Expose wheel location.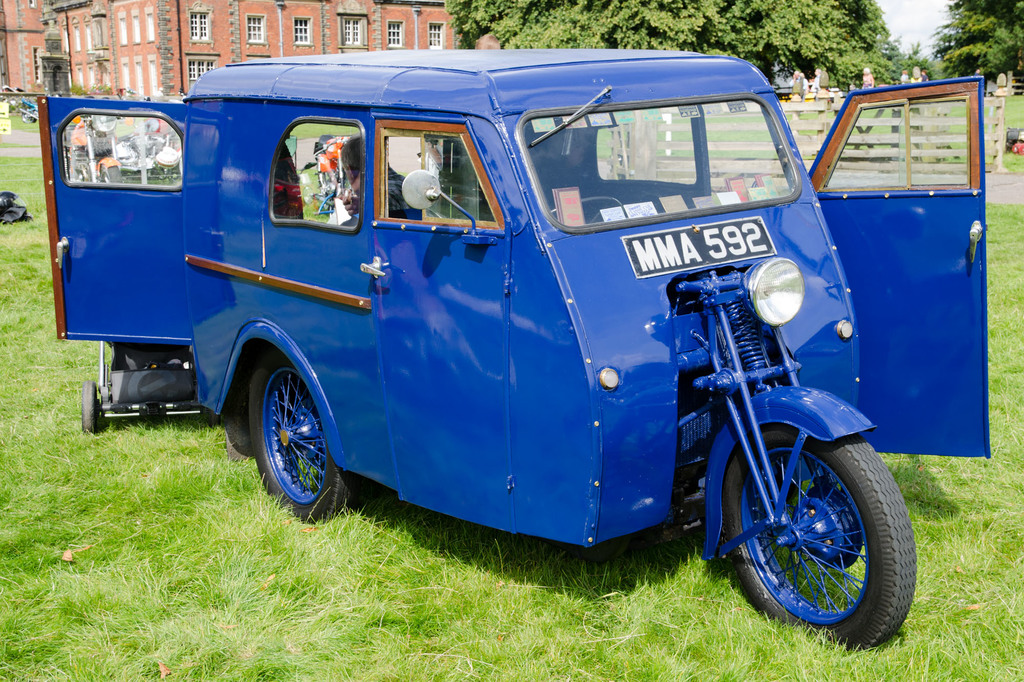
Exposed at (x1=83, y1=377, x2=101, y2=435).
